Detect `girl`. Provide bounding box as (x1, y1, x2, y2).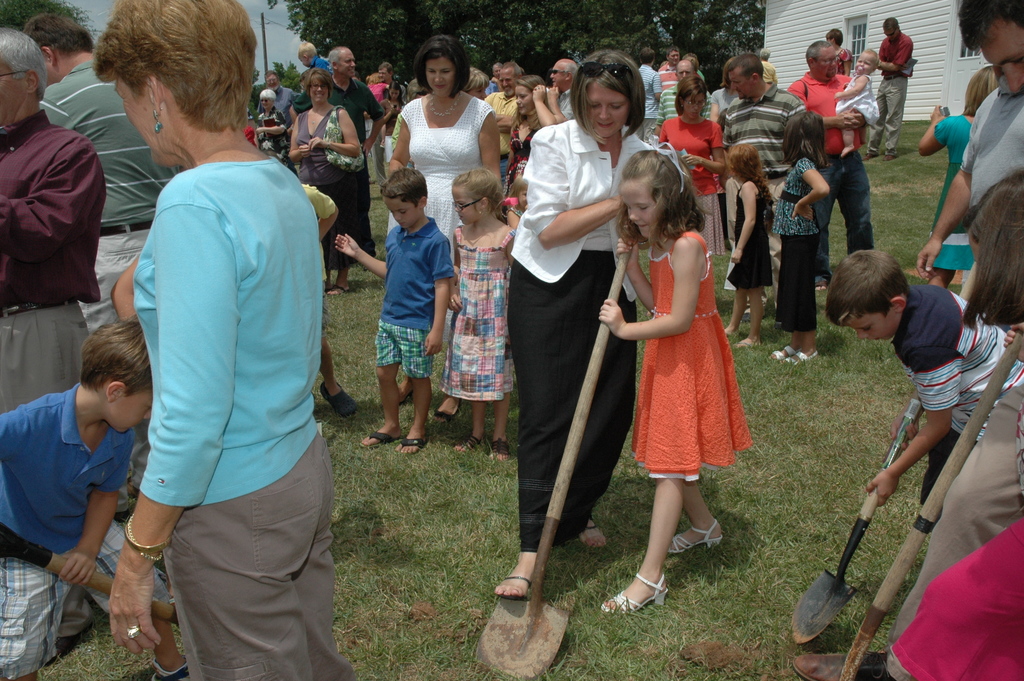
(893, 166, 1023, 680).
